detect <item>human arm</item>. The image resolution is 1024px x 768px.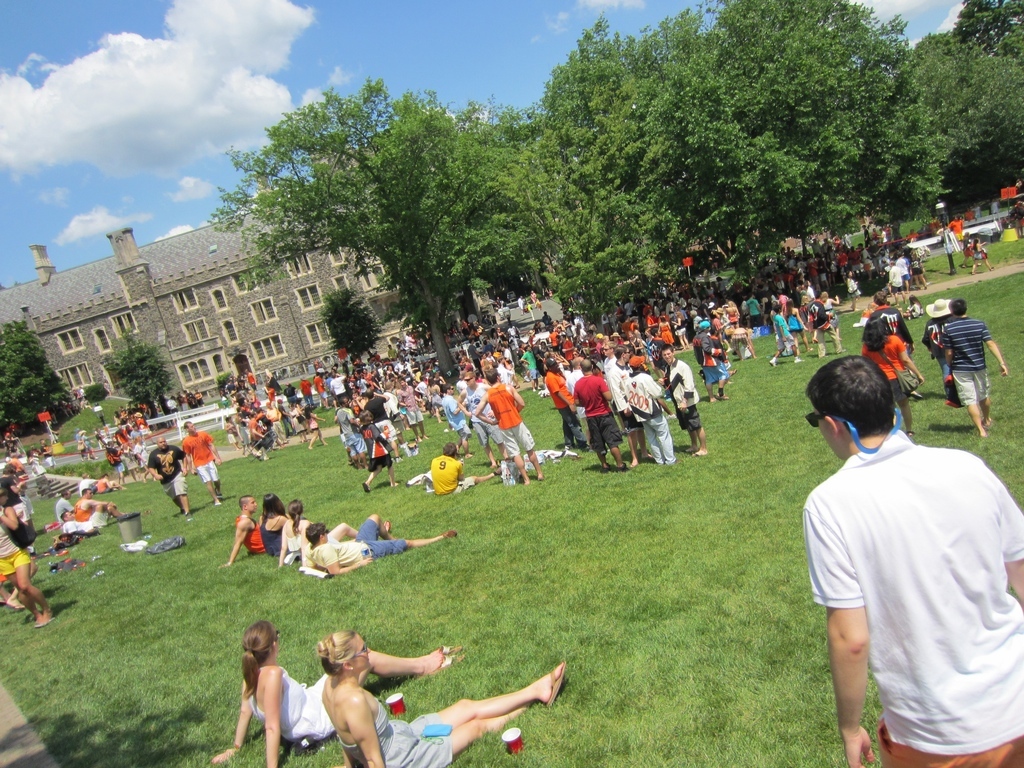
[981, 464, 1023, 604].
